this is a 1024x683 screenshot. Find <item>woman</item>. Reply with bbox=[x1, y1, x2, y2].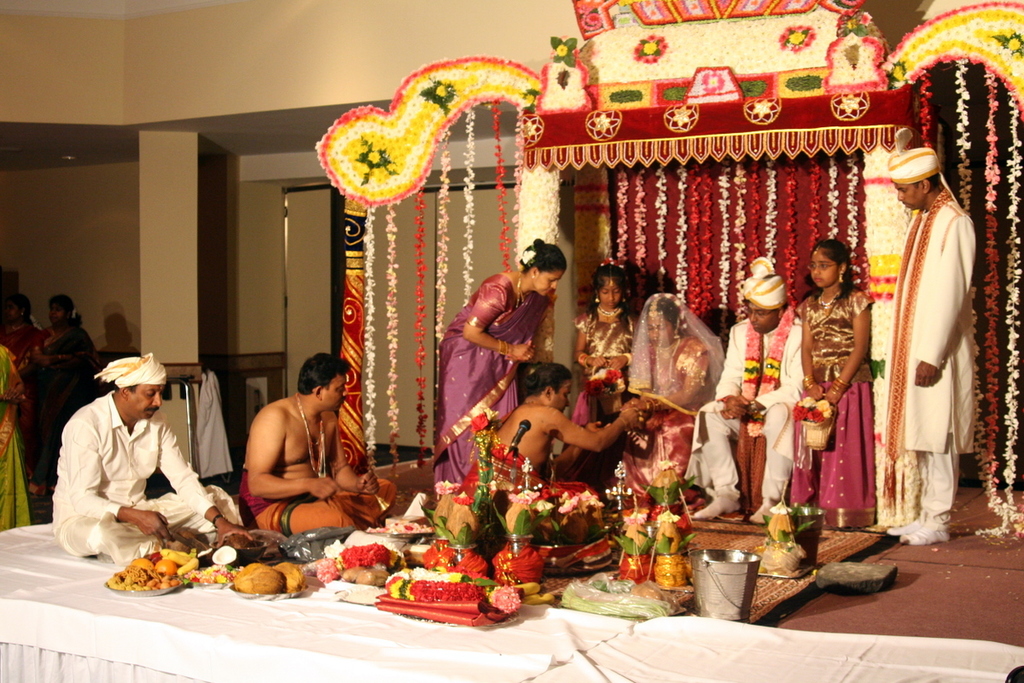
bbox=[0, 290, 44, 482].
